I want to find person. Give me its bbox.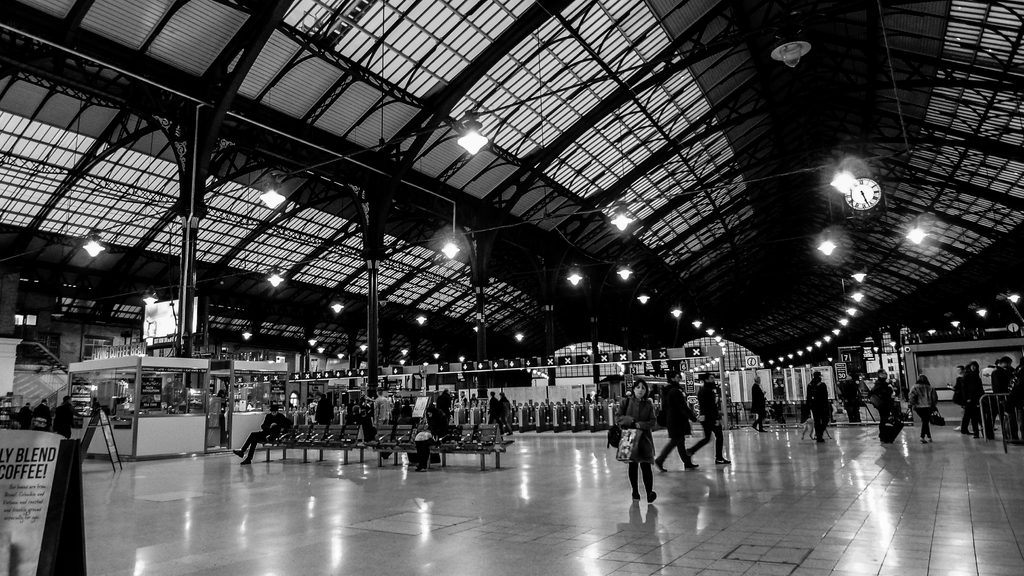
x1=623, y1=397, x2=660, y2=508.
